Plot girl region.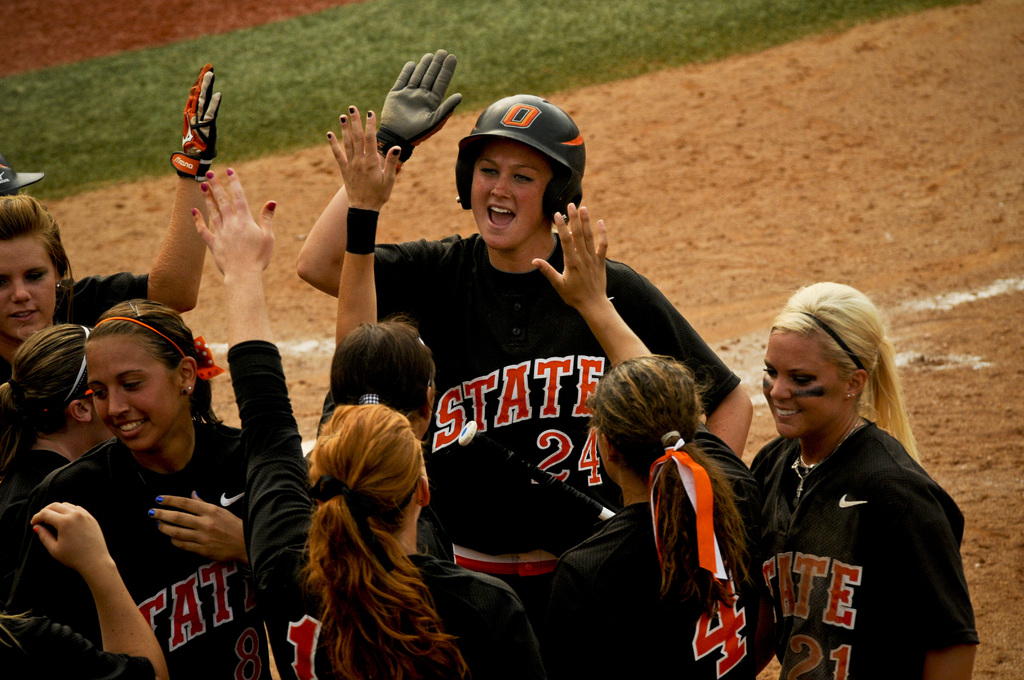
Plotted at bbox(192, 166, 544, 679).
